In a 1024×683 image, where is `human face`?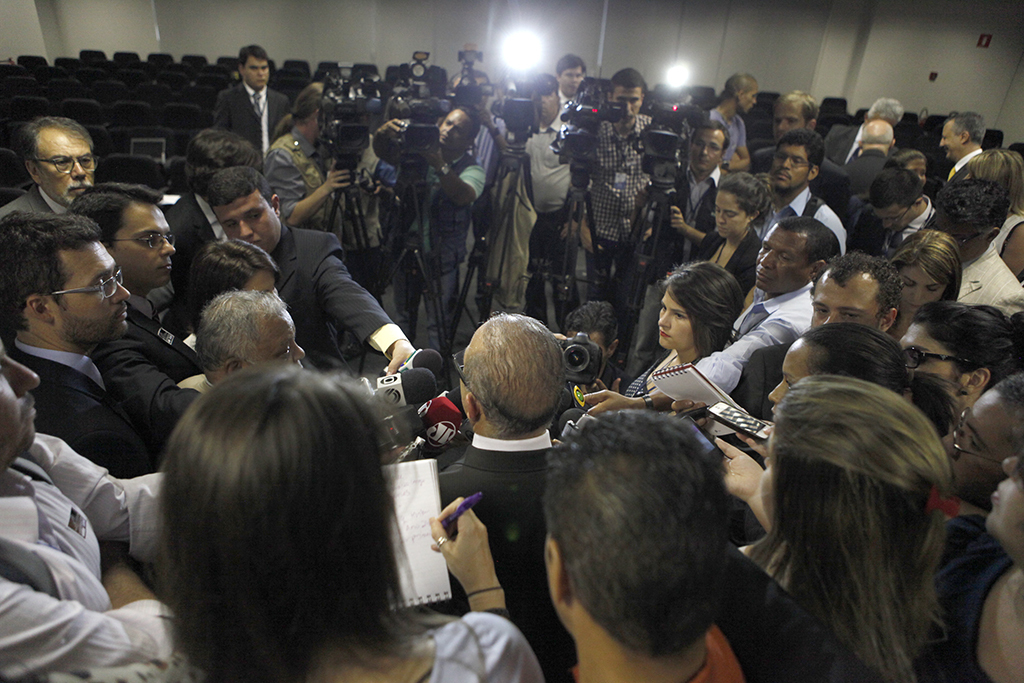
select_region(755, 231, 811, 293).
